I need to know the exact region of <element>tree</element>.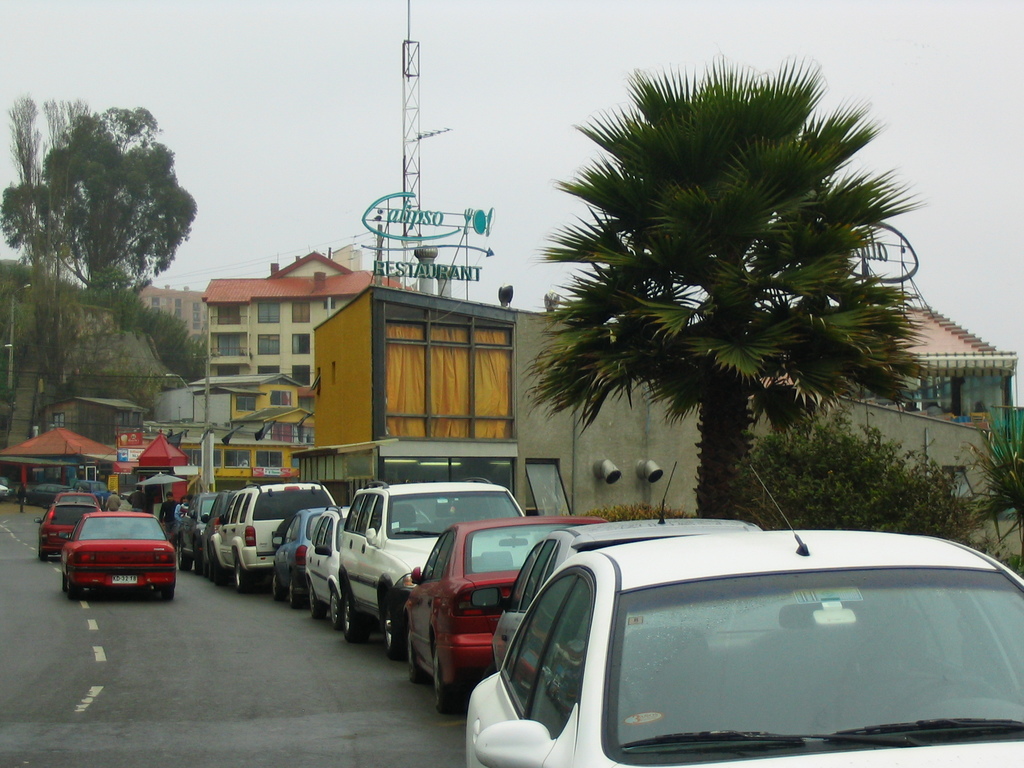
Region: 510/45/929/532.
